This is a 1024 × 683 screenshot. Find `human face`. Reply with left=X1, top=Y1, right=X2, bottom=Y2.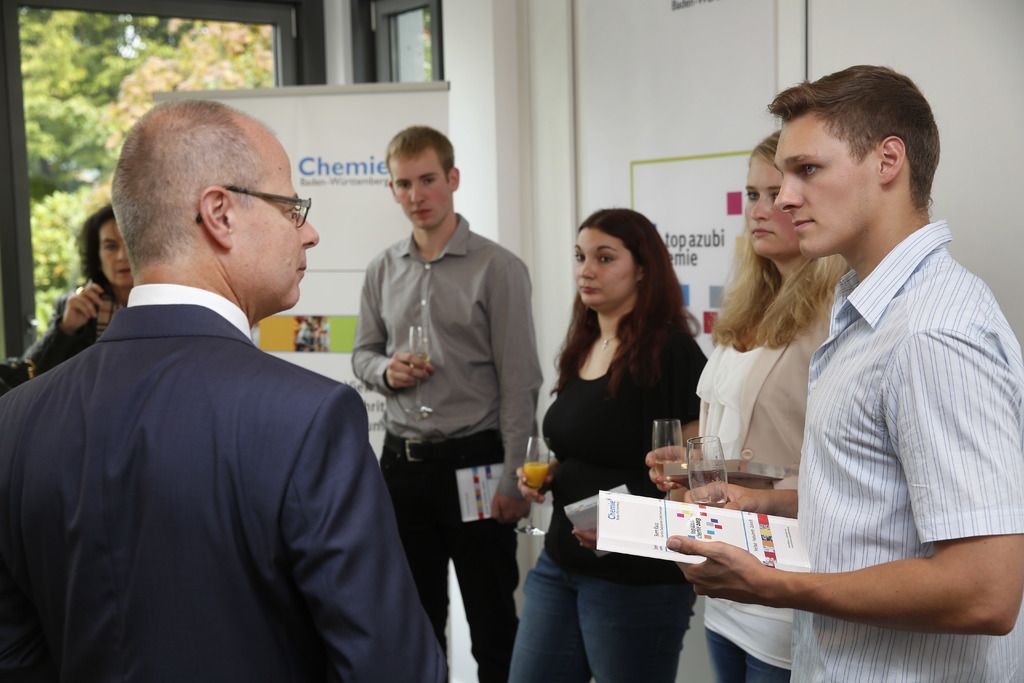
left=230, top=147, right=319, bottom=318.
